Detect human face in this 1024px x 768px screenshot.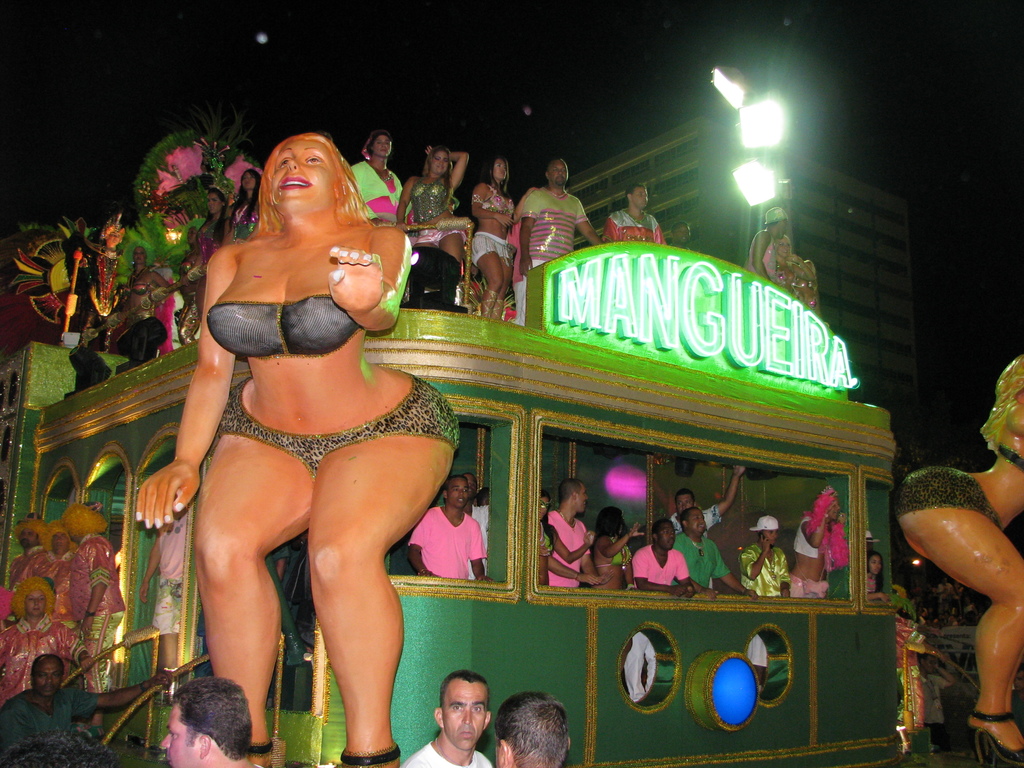
Detection: box=[209, 189, 220, 213].
